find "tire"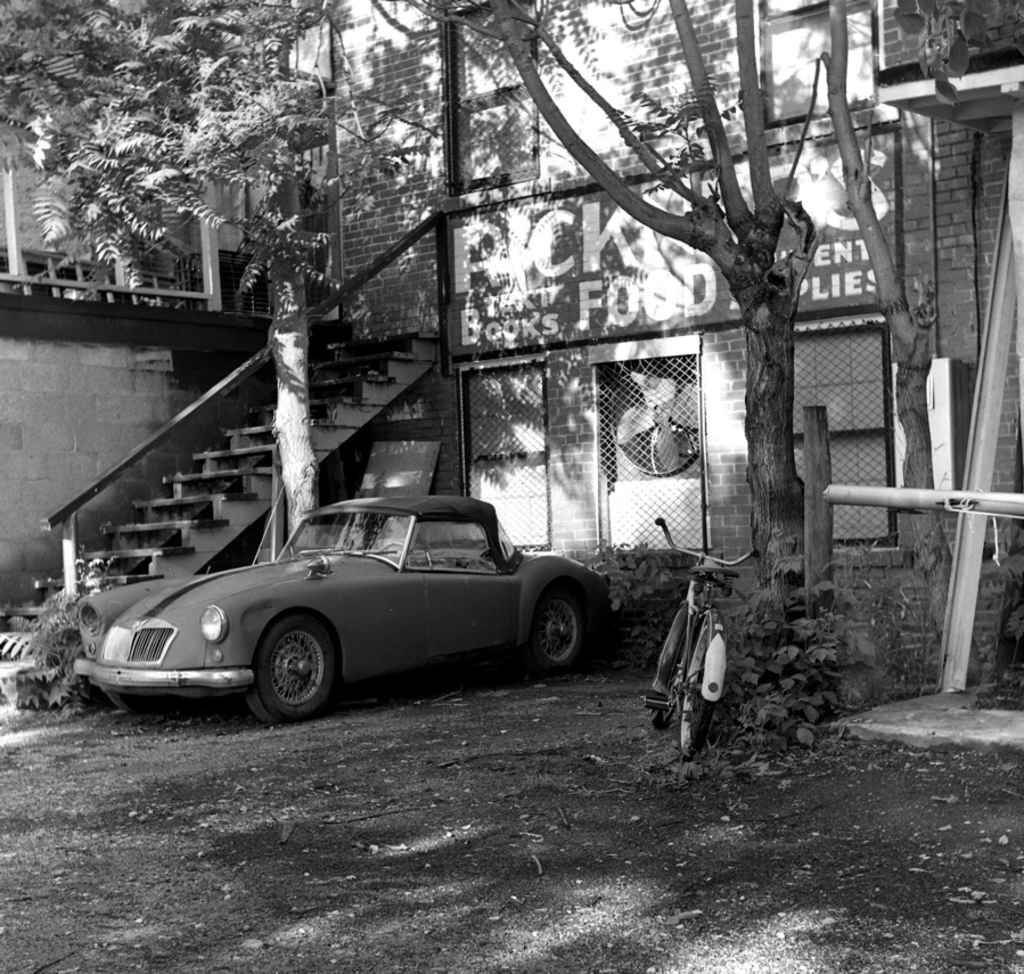
detection(525, 590, 585, 672)
